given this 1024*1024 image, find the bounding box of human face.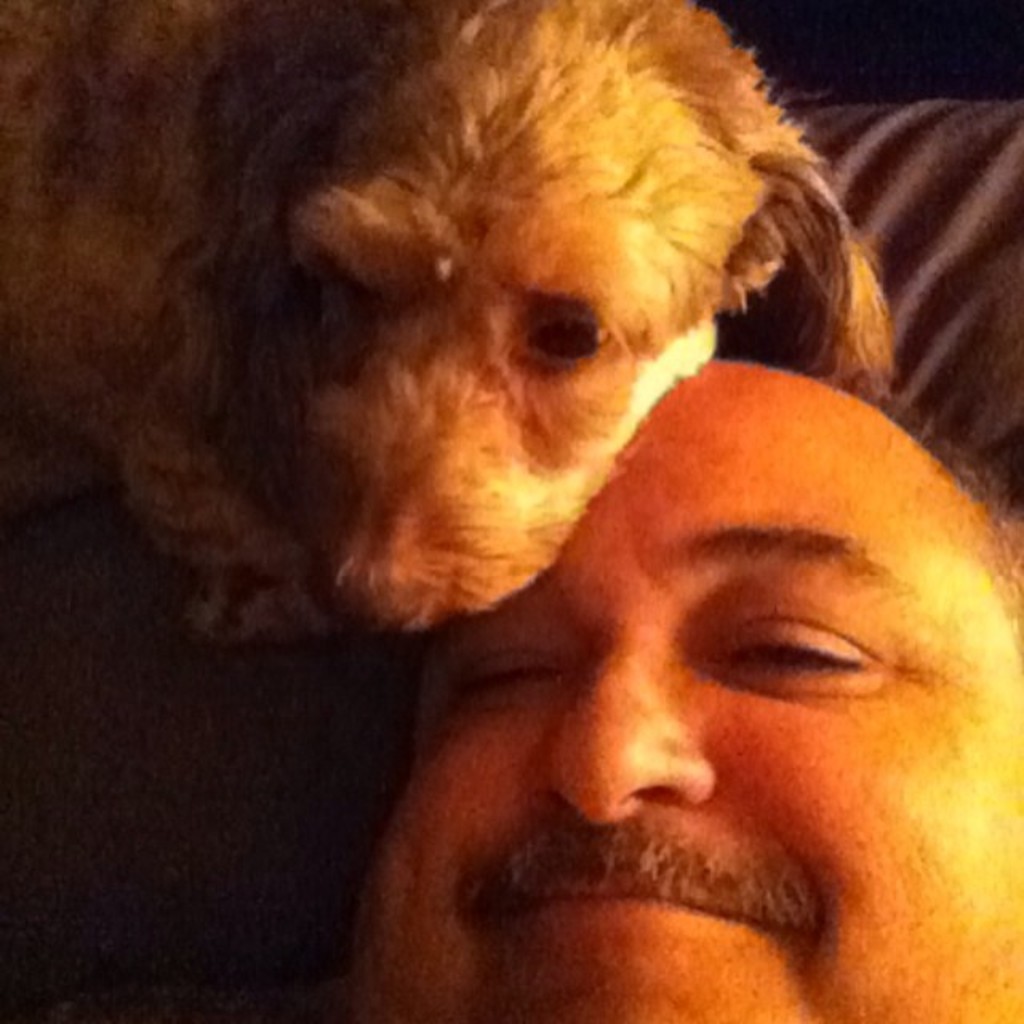
[left=355, top=387, right=1022, bottom=1022].
